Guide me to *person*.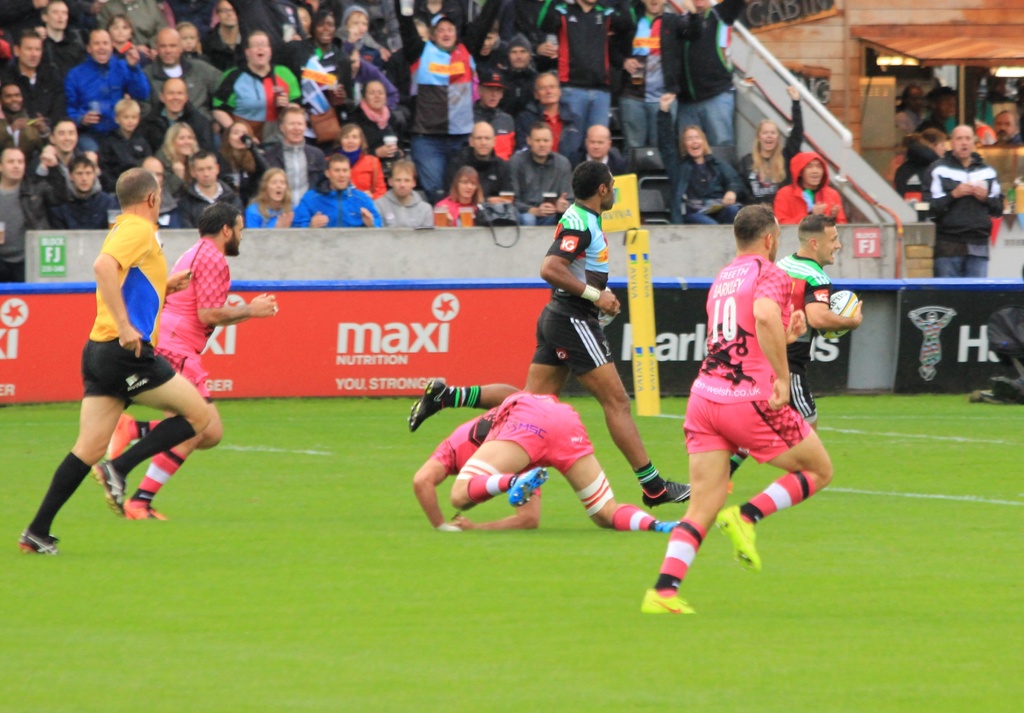
Guidance: 6/23/59/128.
